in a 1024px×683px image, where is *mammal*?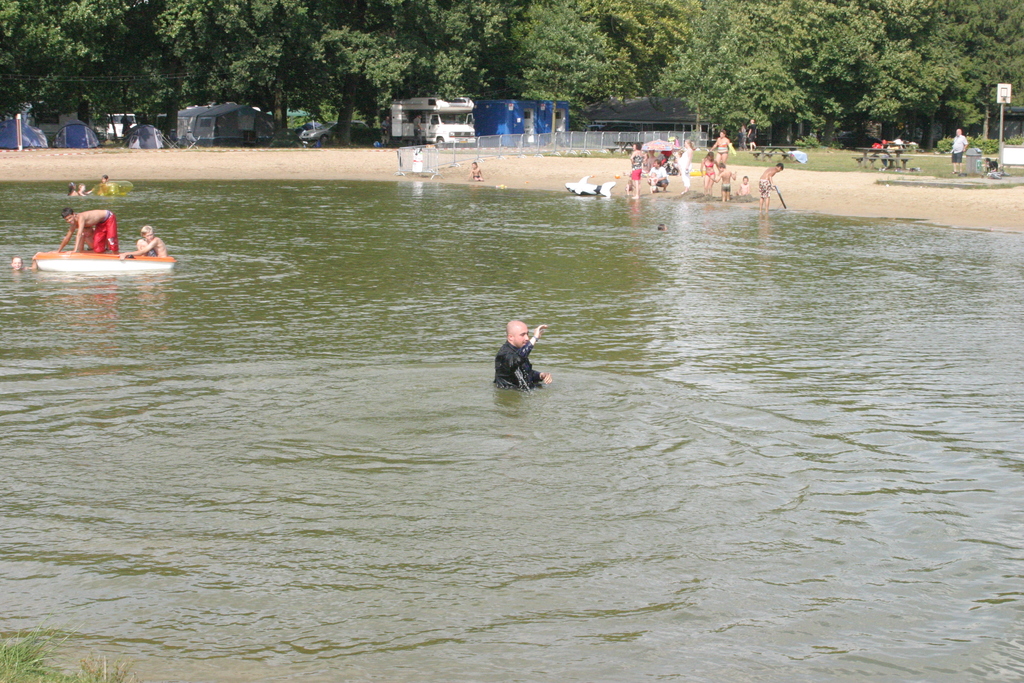
detection(712, 160, 735, 201).
